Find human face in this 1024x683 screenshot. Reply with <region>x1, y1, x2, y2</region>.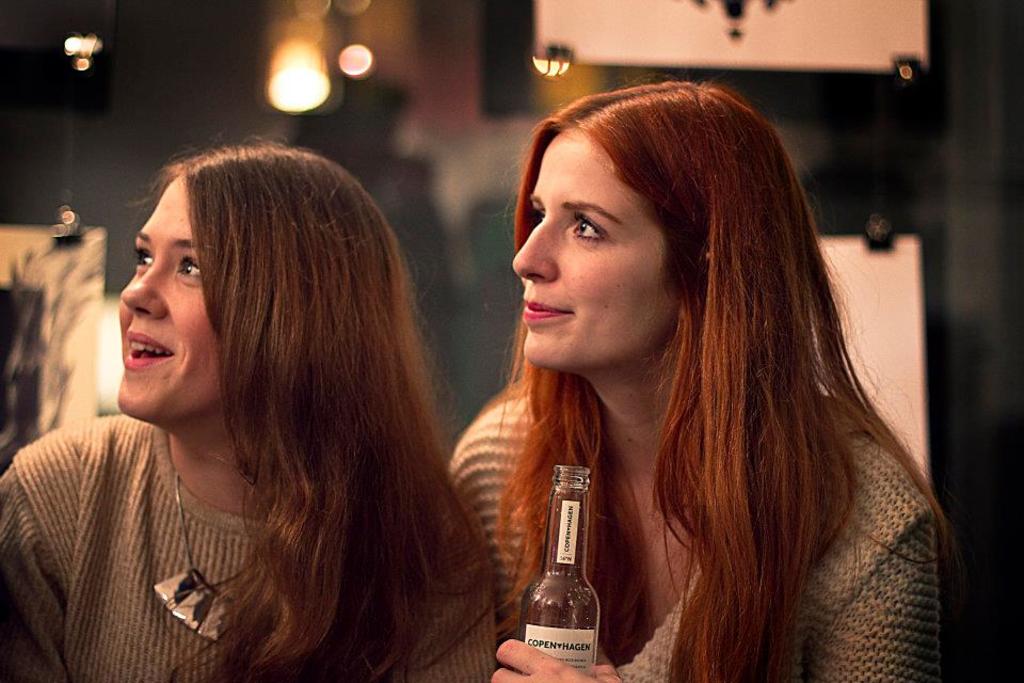
<region>510, 137, 677, 369</region>.
